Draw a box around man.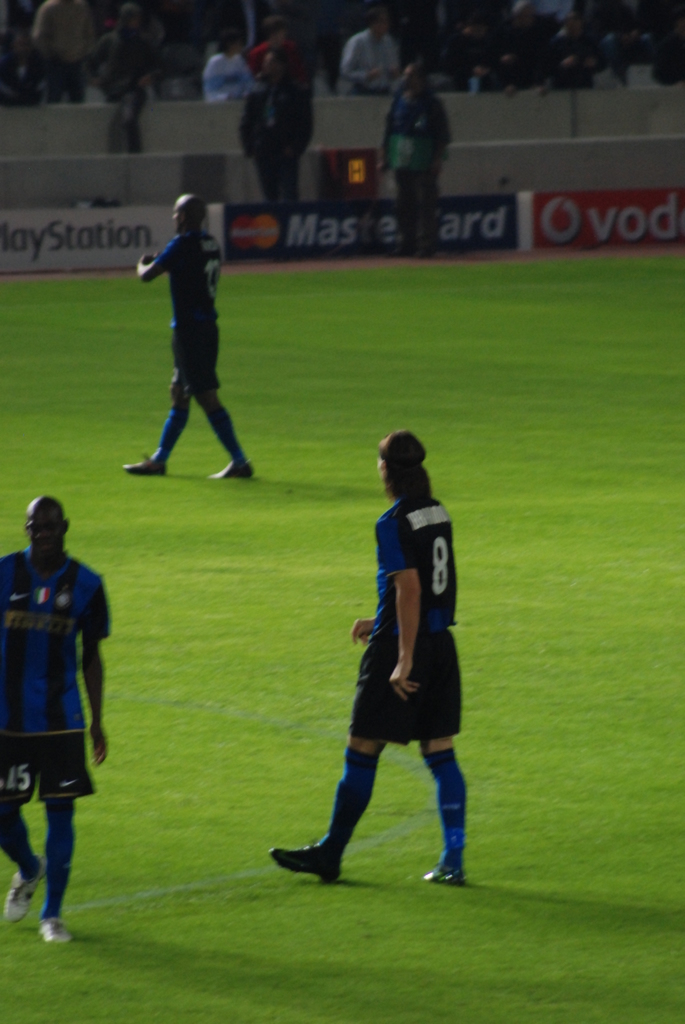
pyautogui.locateOnScreen(242, 49, 315, 204).
